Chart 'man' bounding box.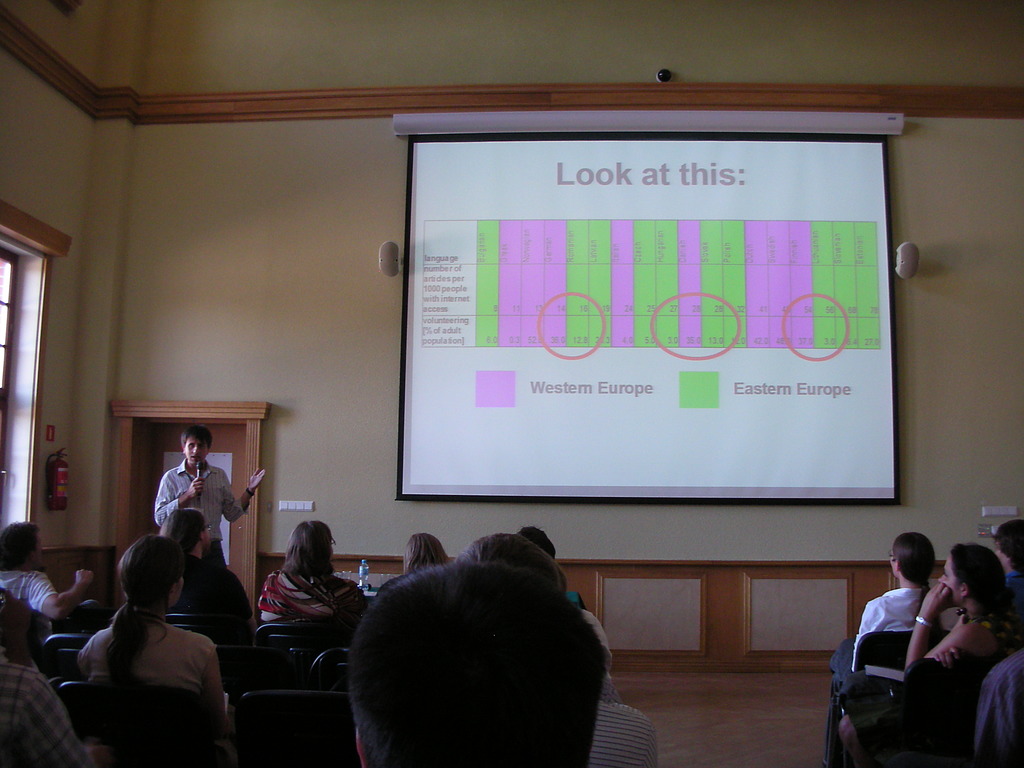
Charted: [451, 531, 656, 767].
